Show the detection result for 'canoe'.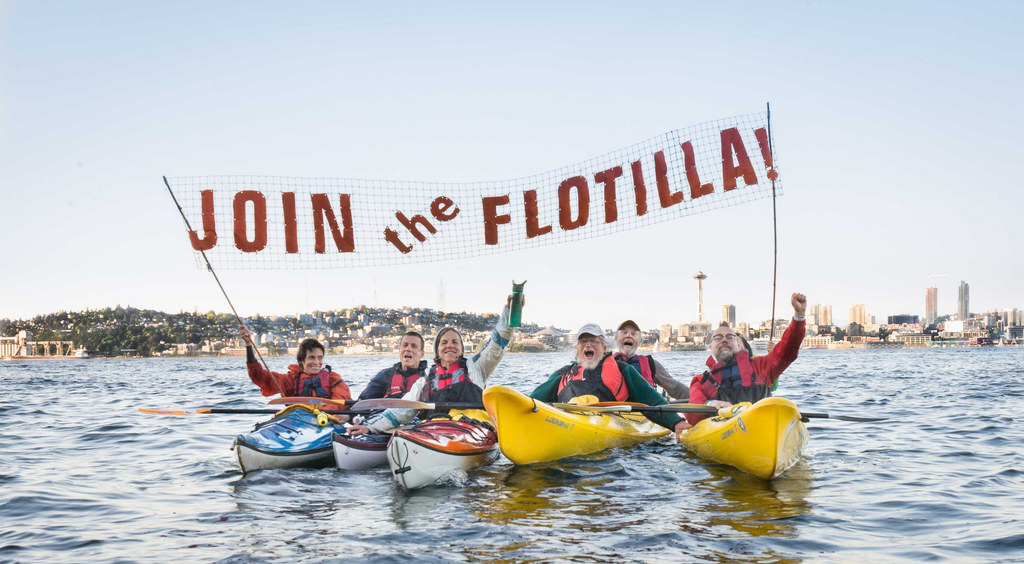
crop(330, 427, 392, 476).
